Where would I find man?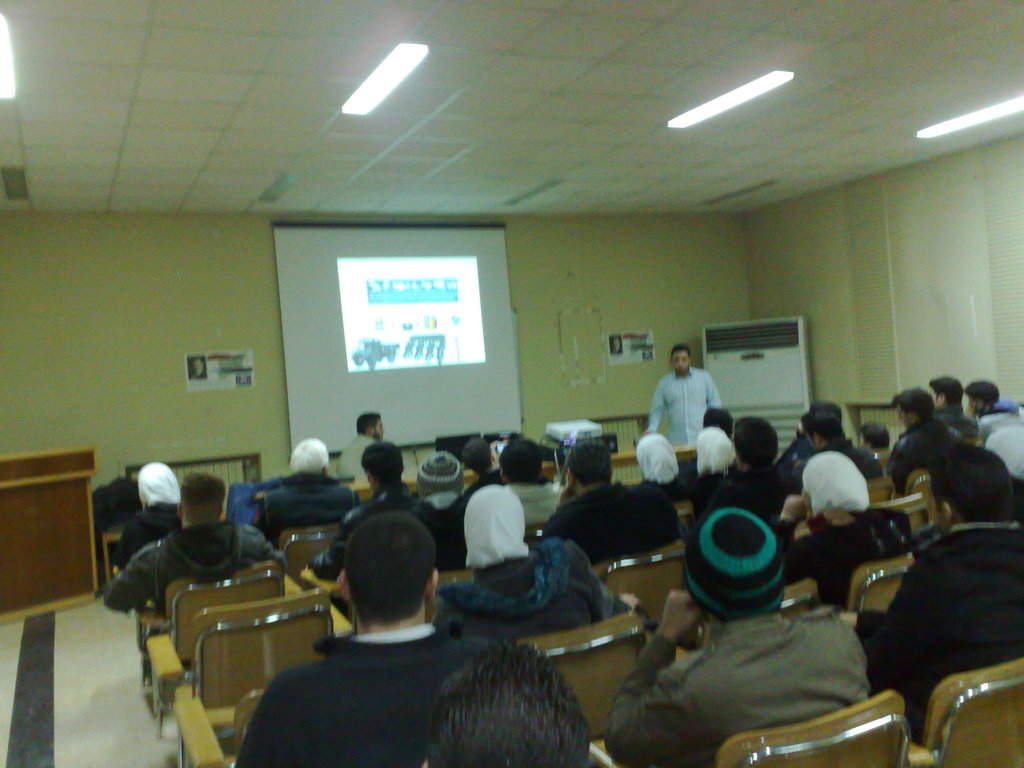
At 530/439/678/552.
